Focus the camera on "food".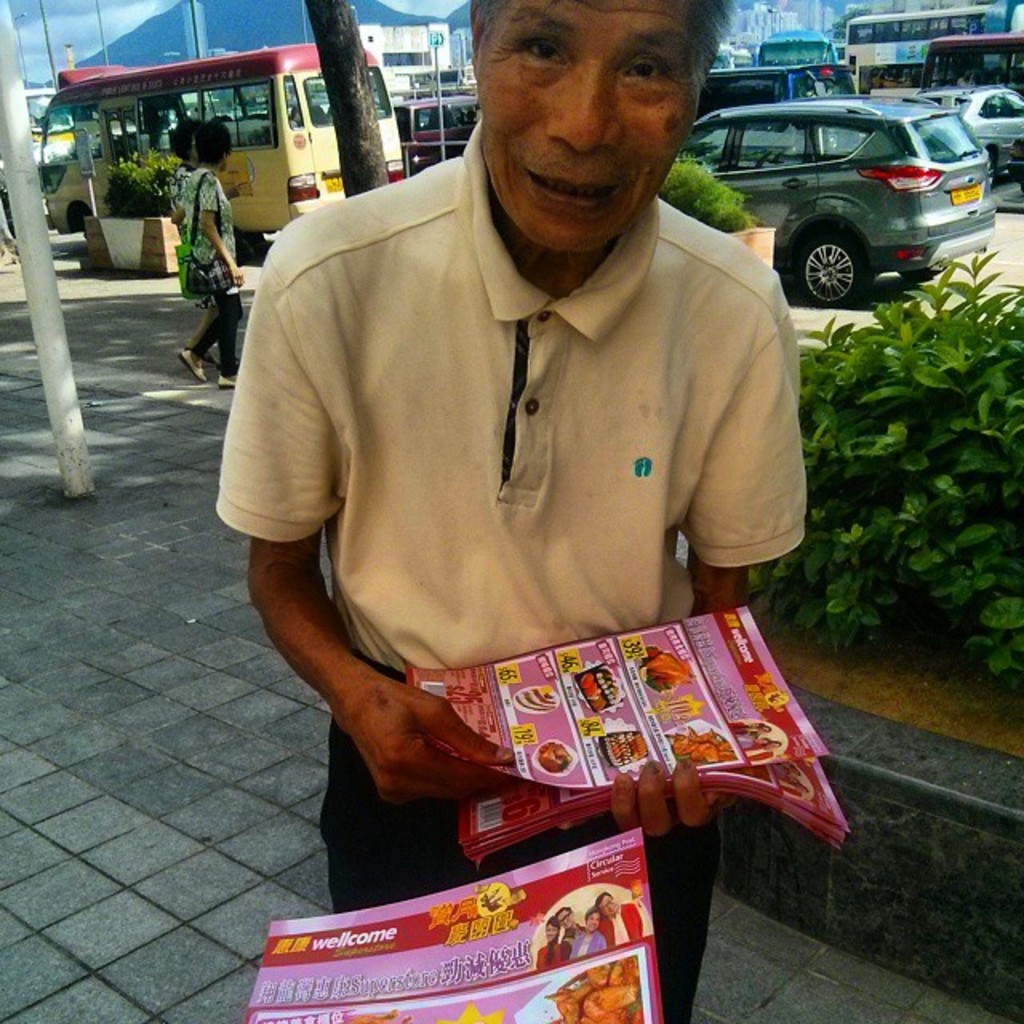
Focus region: bbox=(534, 744, 566, 771).
